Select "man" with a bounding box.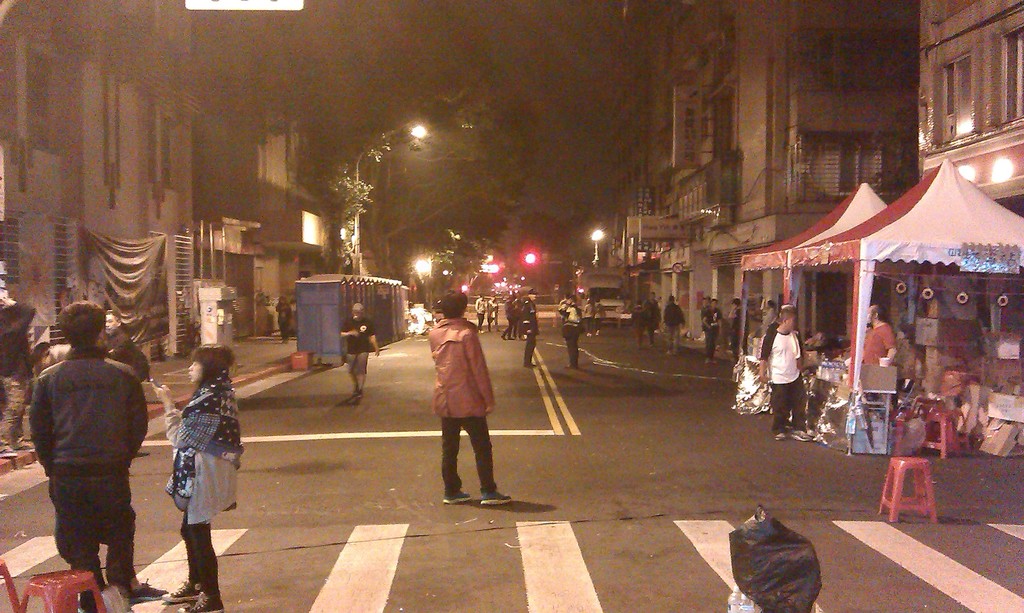
BBox(660, 296, 685, 359).
